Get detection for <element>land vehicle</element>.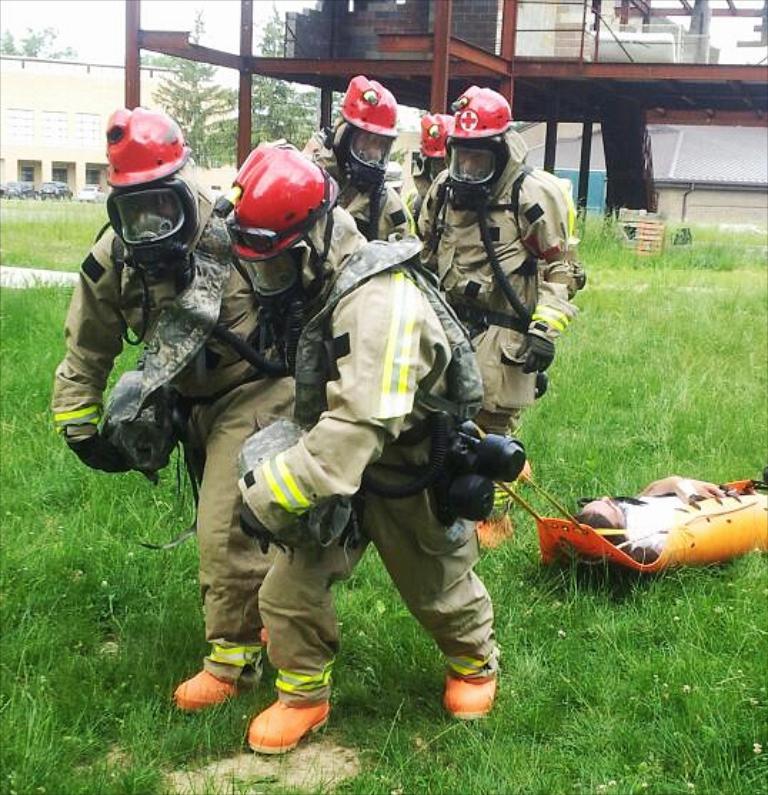
Detection: l=76, t=180, r=110, b=206.
